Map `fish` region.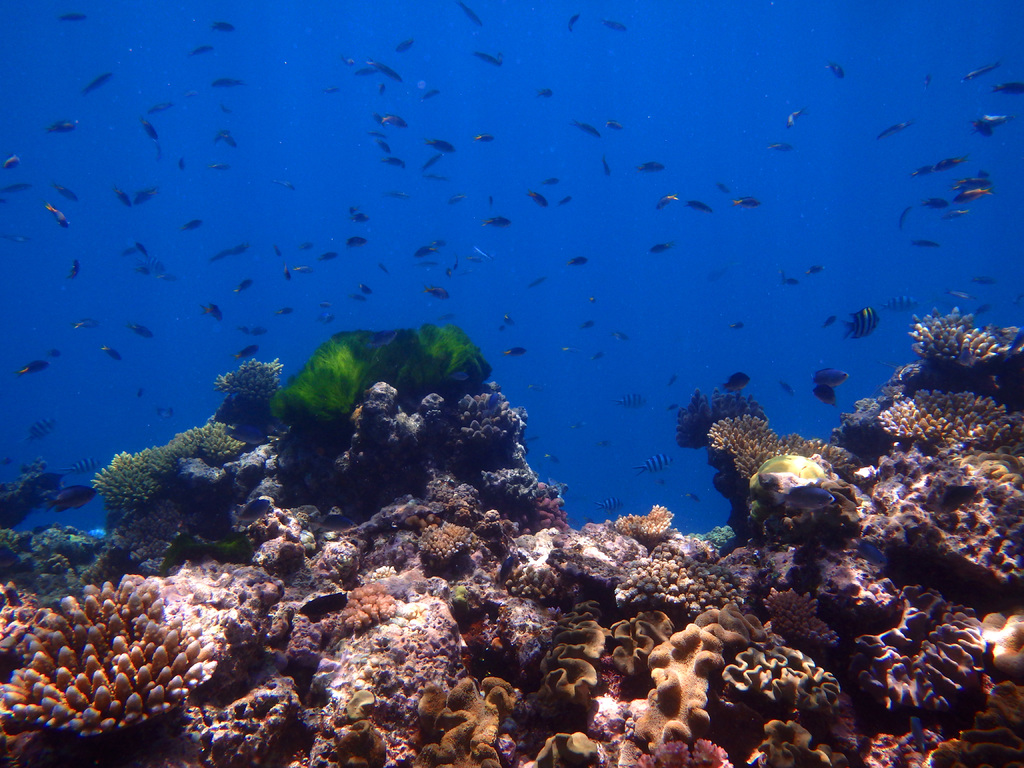
Mapped to pyautogui.locateOnScreen(546, 452, 559, 465).
